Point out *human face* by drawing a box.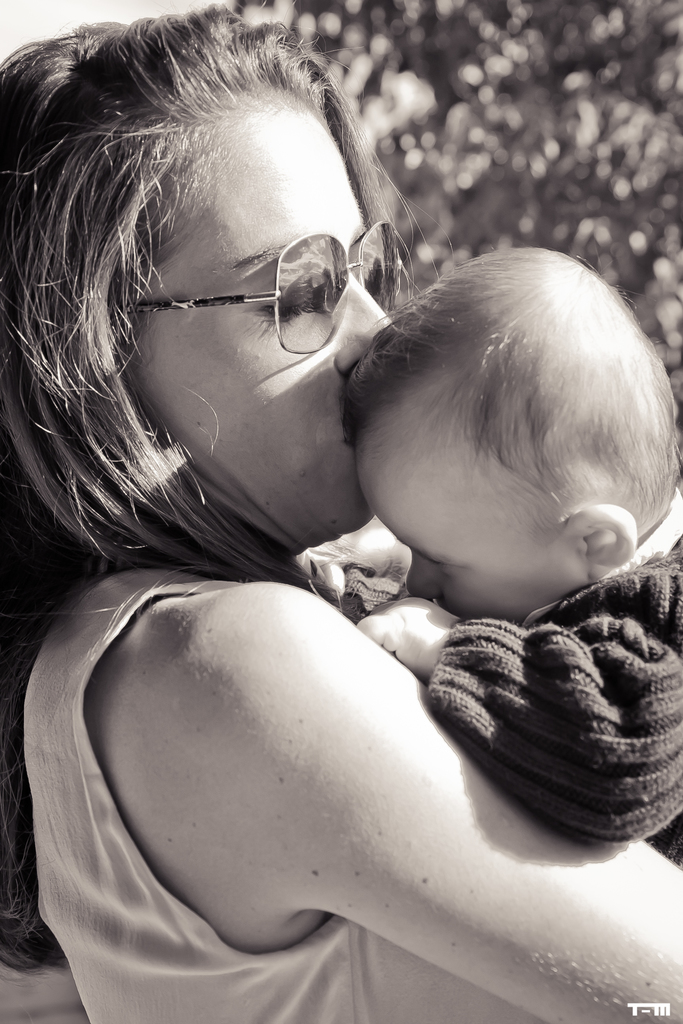
region(113, 90, 377, 552).
